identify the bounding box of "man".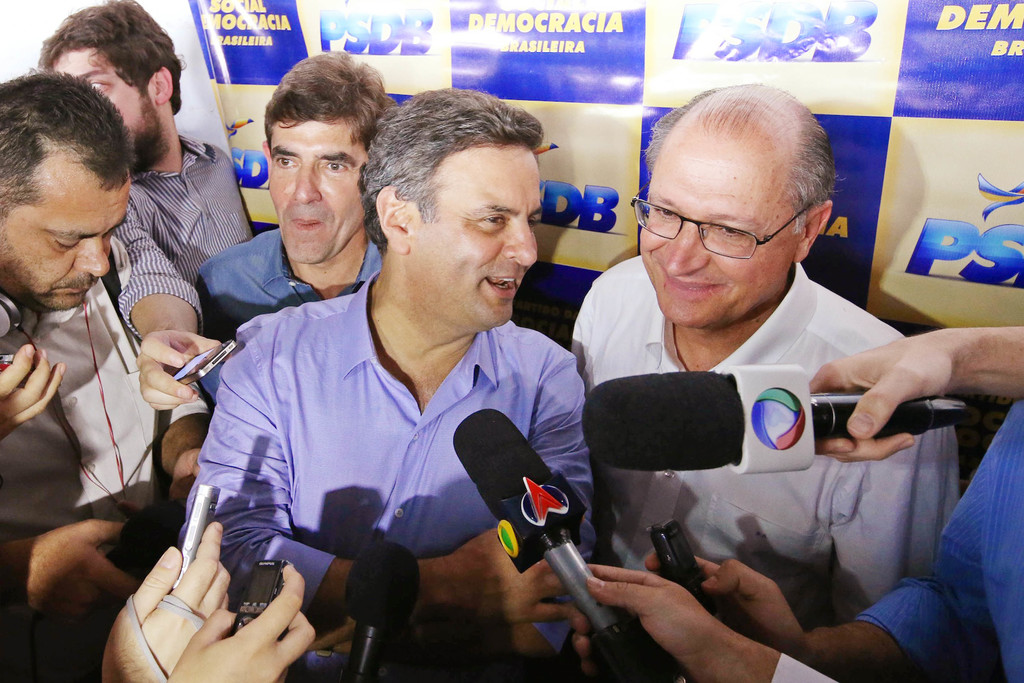
[left=164, top=562, right=317, bottom=682].
